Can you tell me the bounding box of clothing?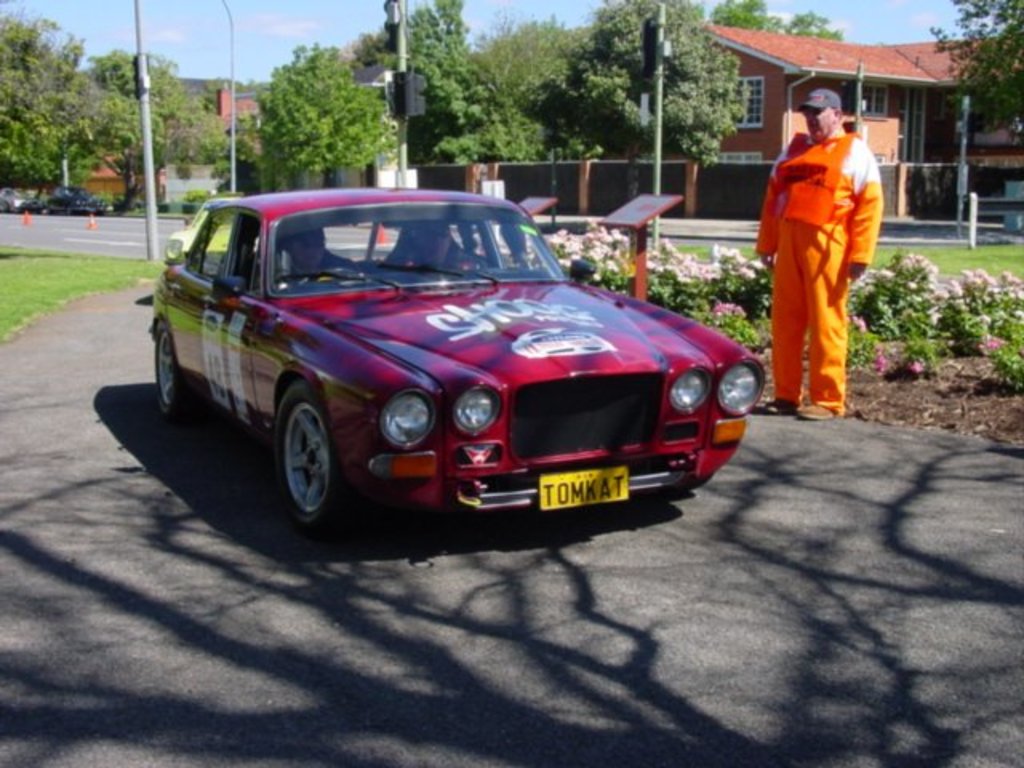
<bbox>400, 251, 488, 270</bbox>.
